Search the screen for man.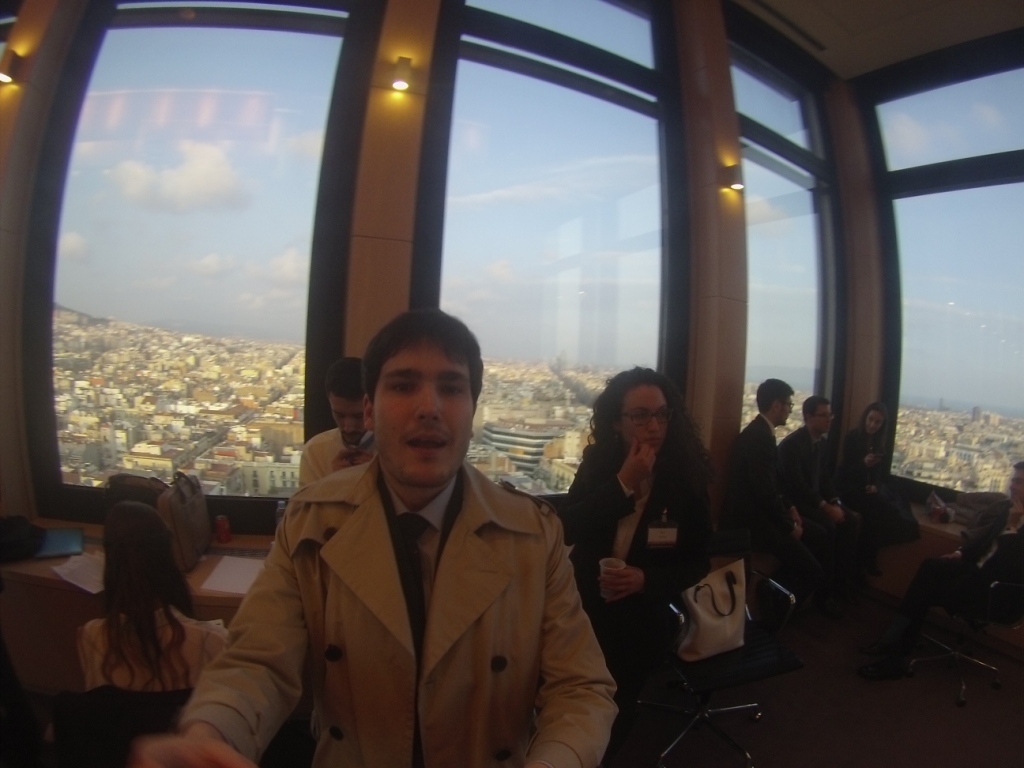
Found at crop(150, 309, 617, 767).
